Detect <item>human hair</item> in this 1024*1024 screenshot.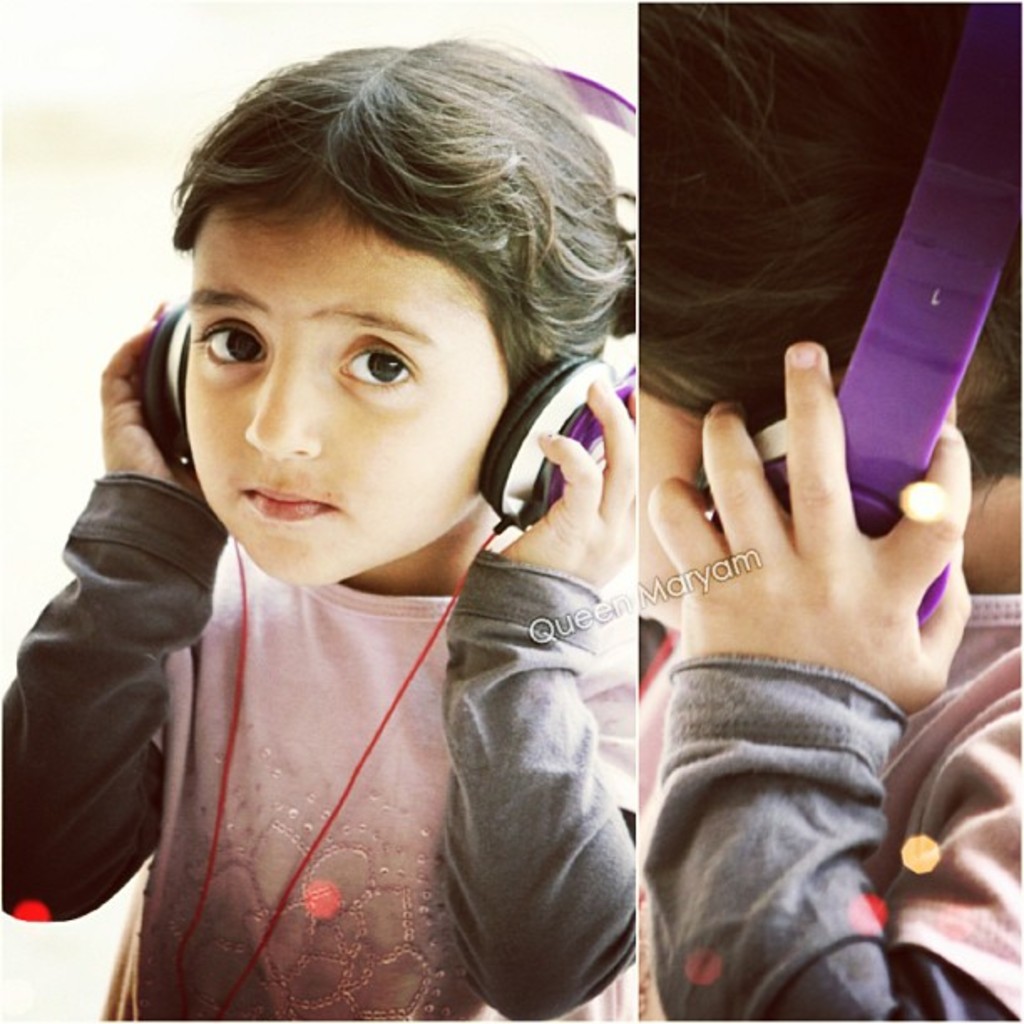
Detection: [x1=141, y1=25, x2=612, y2=519].
